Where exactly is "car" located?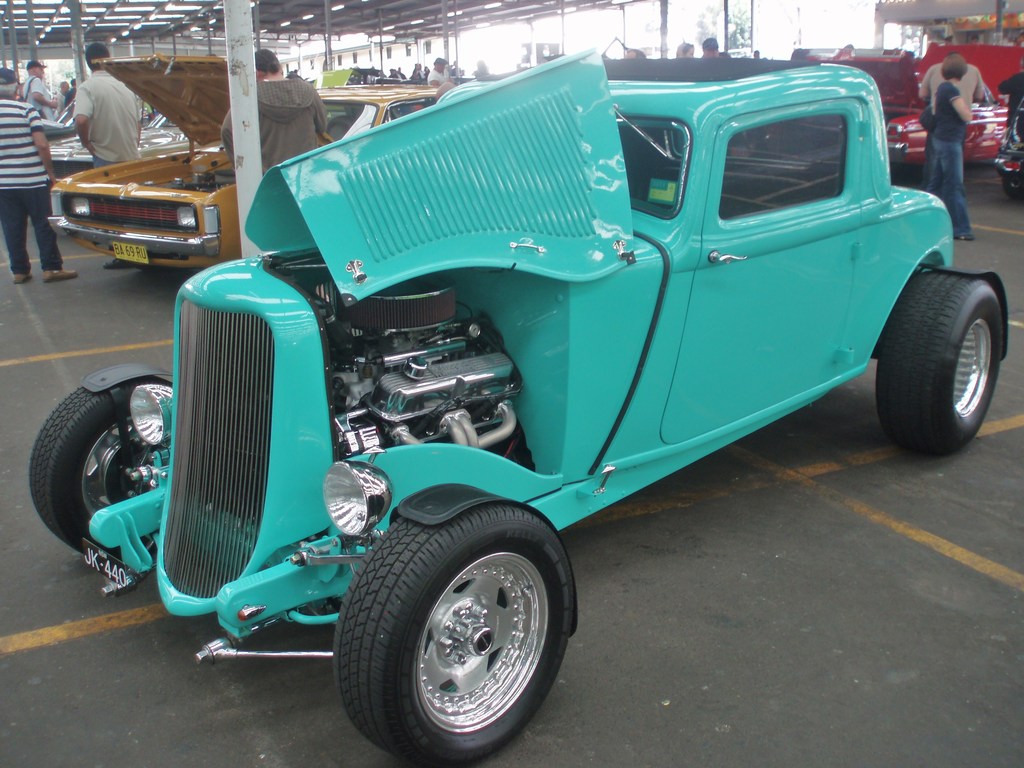
Its bounding box is [49,53,451,275].
